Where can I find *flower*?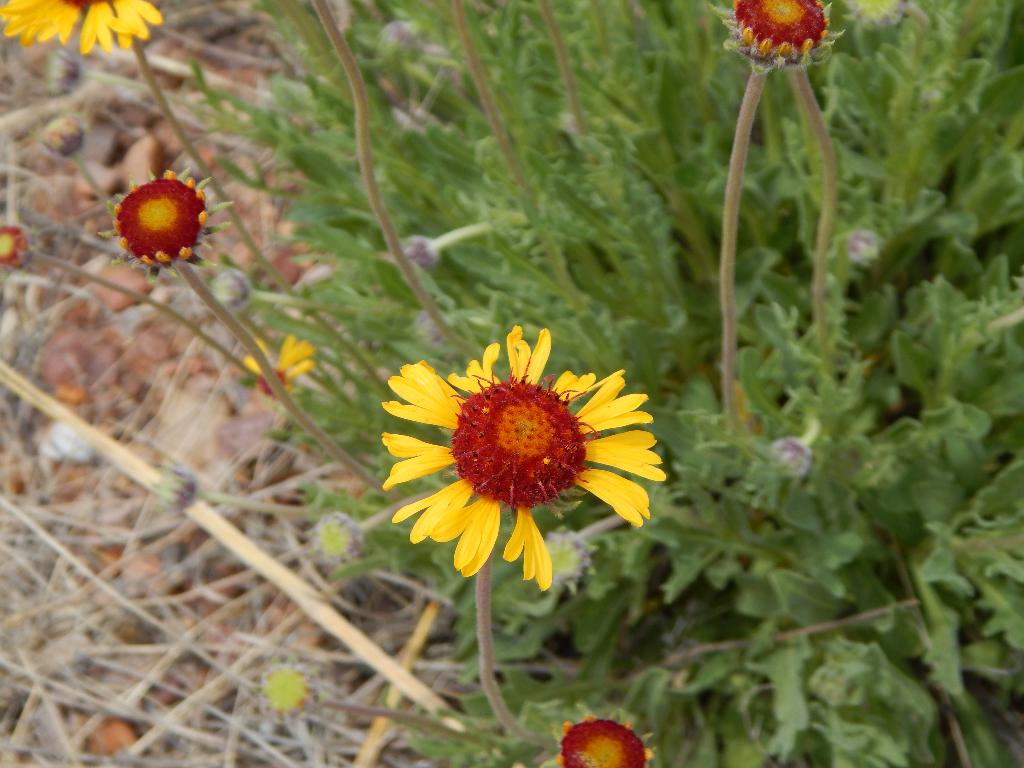
You can find it at 236 335 314 403.
